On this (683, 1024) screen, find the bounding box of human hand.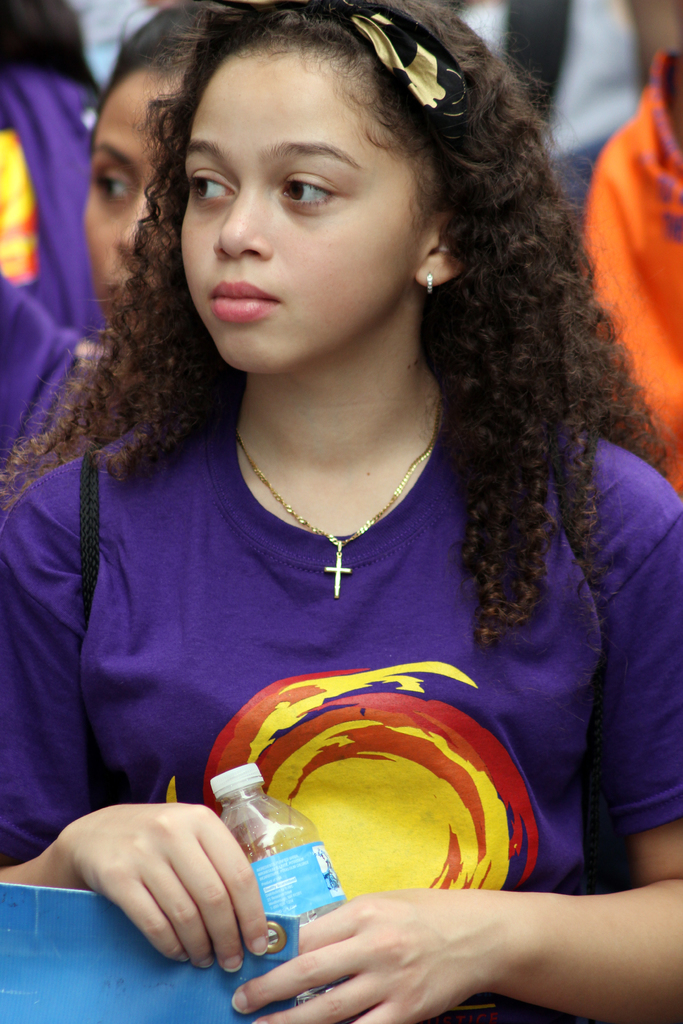
Bounding box: [left=229, top=884, right=504, bottom=1023].
